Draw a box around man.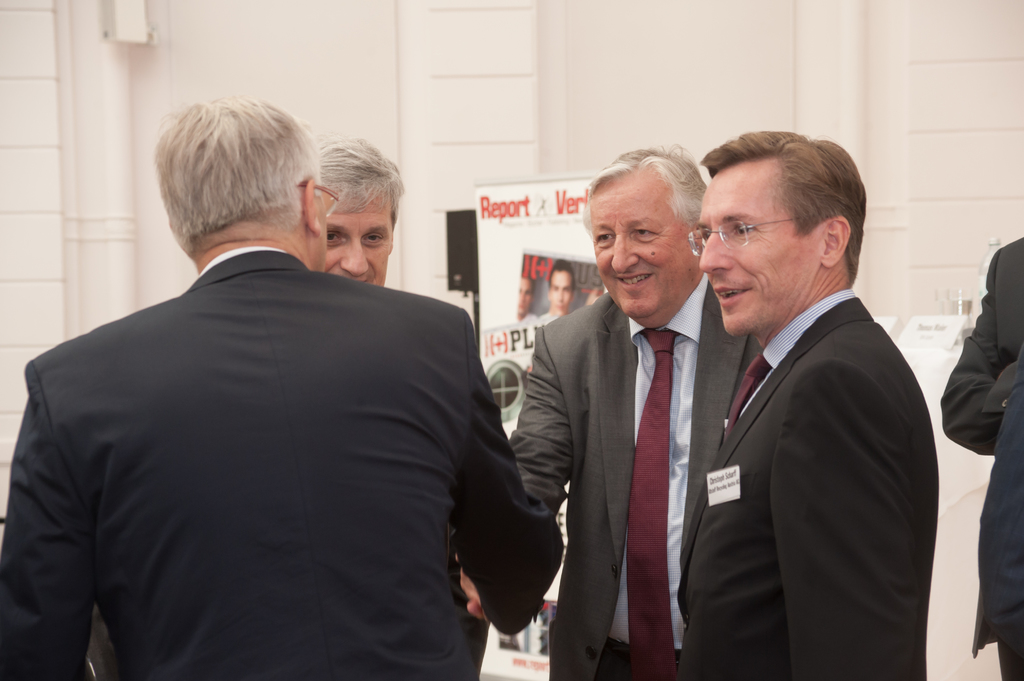
bbox=[662, 123, 956, 680].
